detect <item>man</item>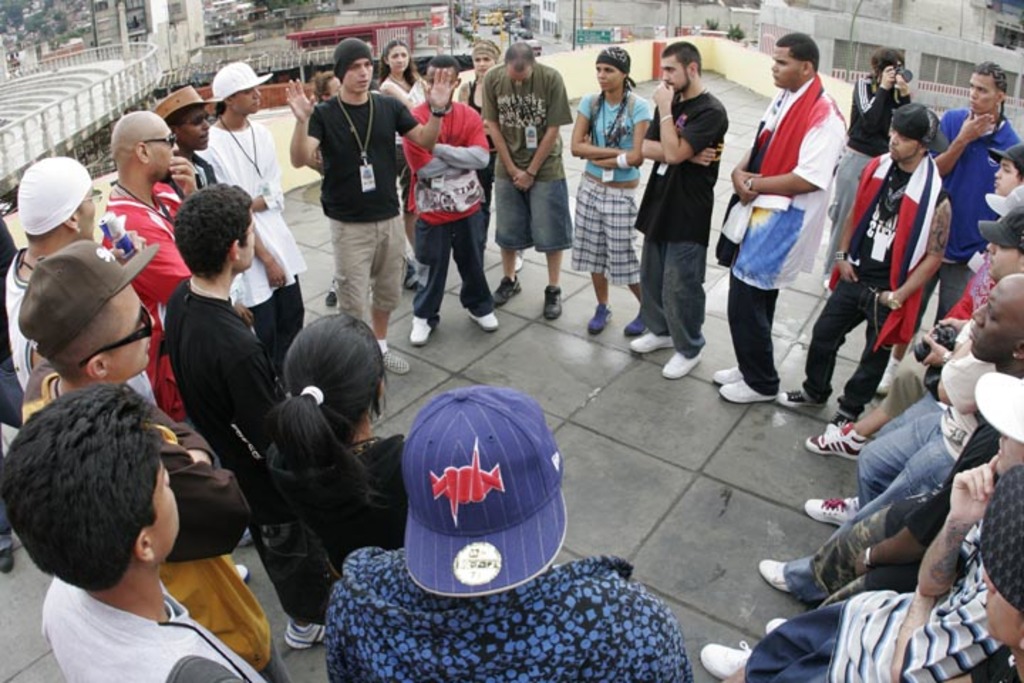
left=97, top=110, right=252, bottom=546
